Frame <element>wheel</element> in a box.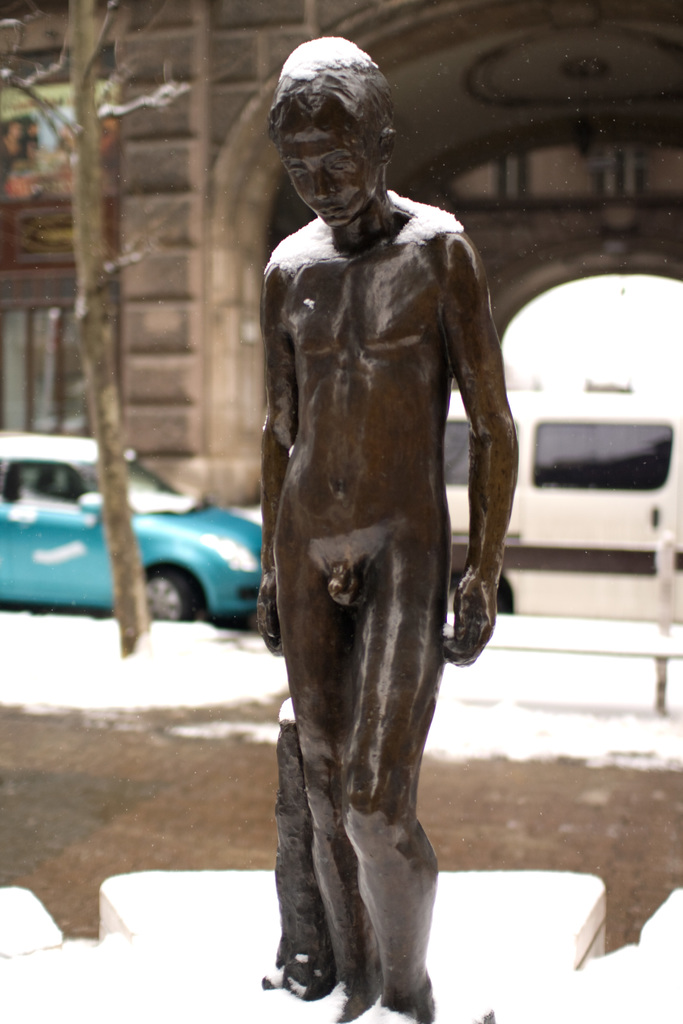
(124,570,197,639).
